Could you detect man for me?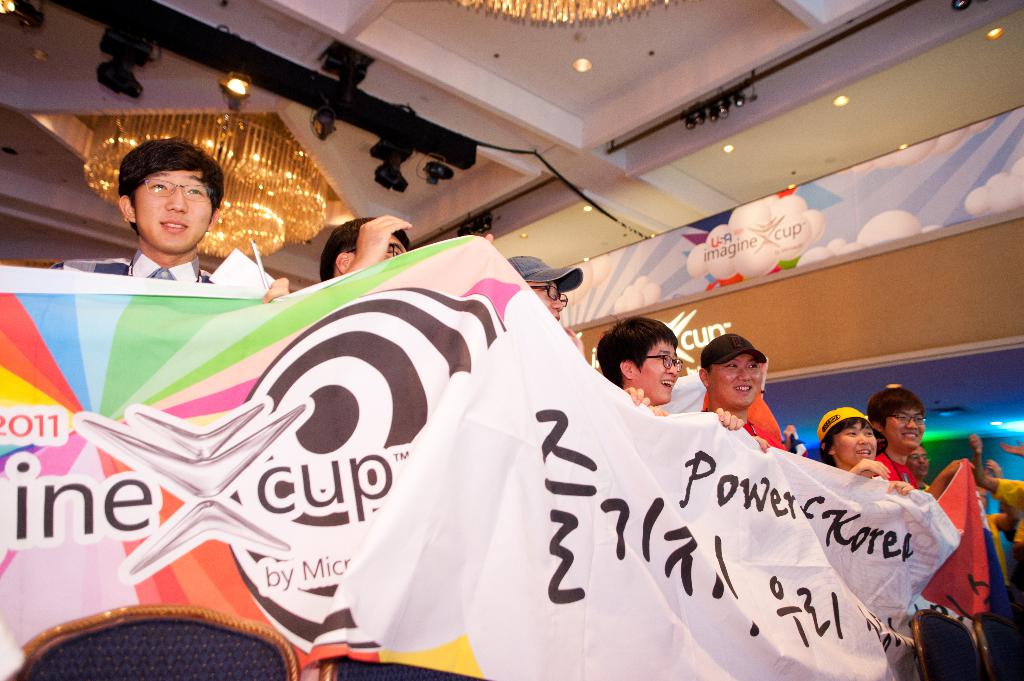
Detection result: <bbox>695, 331, 770, 451</bbox>.
